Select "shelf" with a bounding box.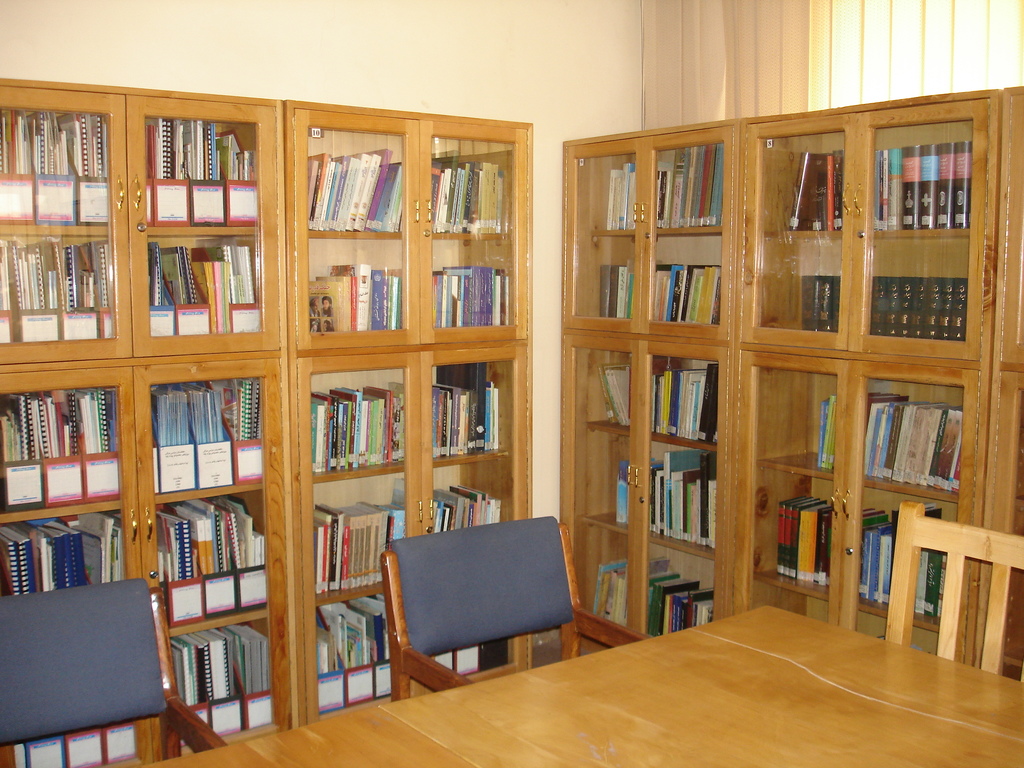
detection(146, 235, 269, 339).
